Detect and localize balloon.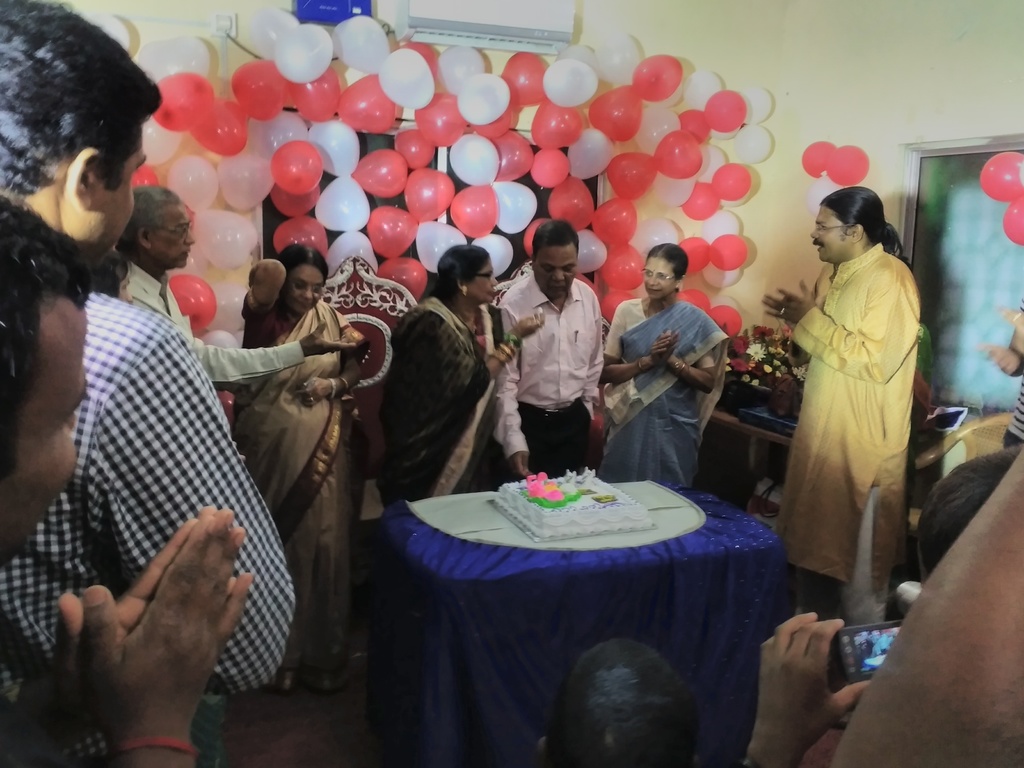
Localized at {"left": 167, "top": 152, "right": 218, "bottom": 214}.
